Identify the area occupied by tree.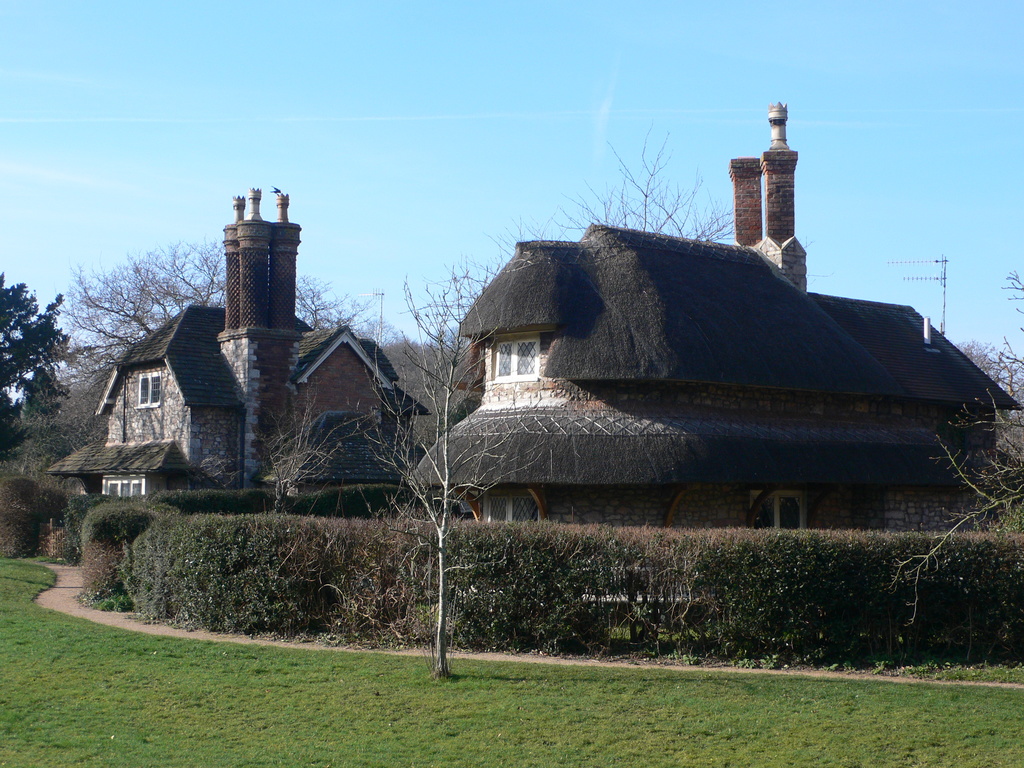
Area: region(266, 258, 554, 682).
